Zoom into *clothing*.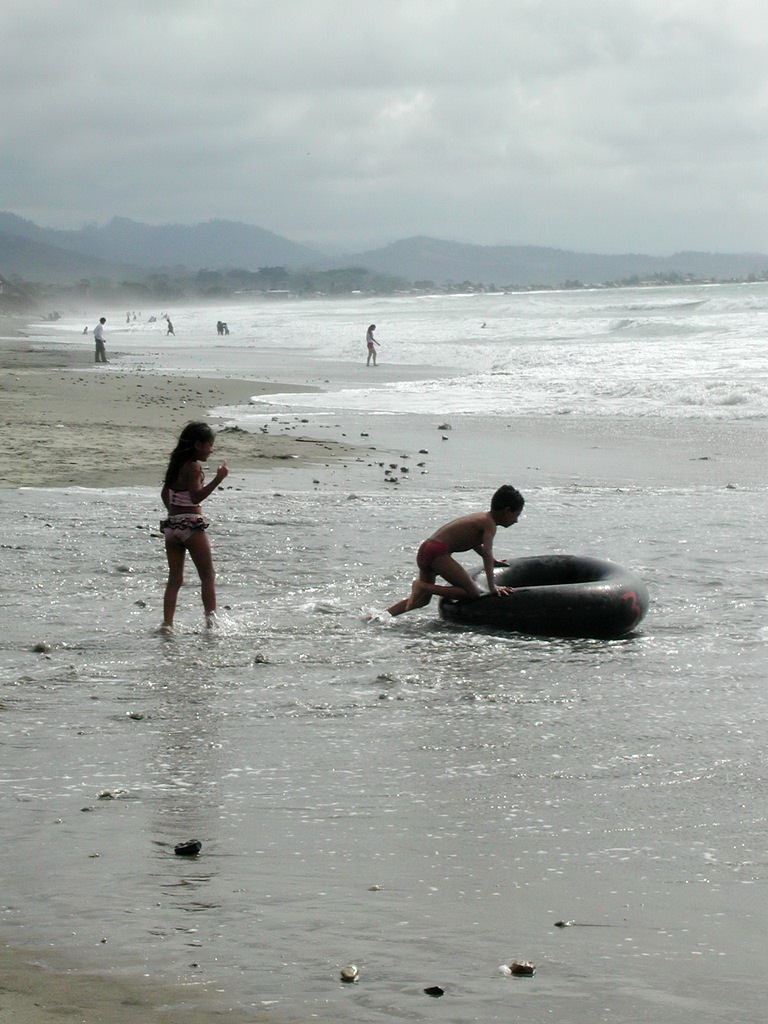
Zoom target: box=[166, 488, 204, 509].
